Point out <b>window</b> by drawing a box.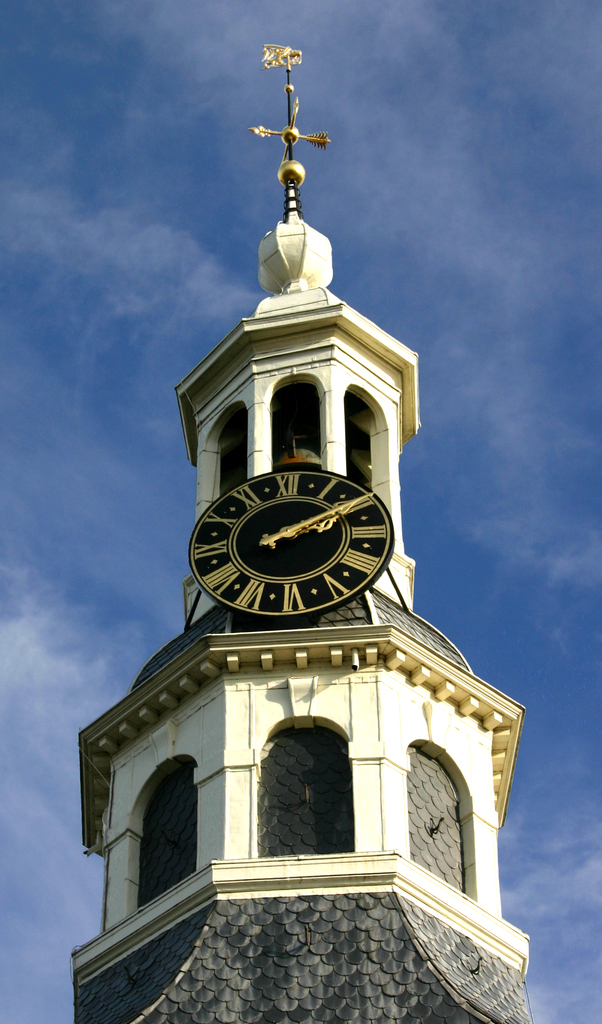
left=393, top=741, right=477, bottom=900.
